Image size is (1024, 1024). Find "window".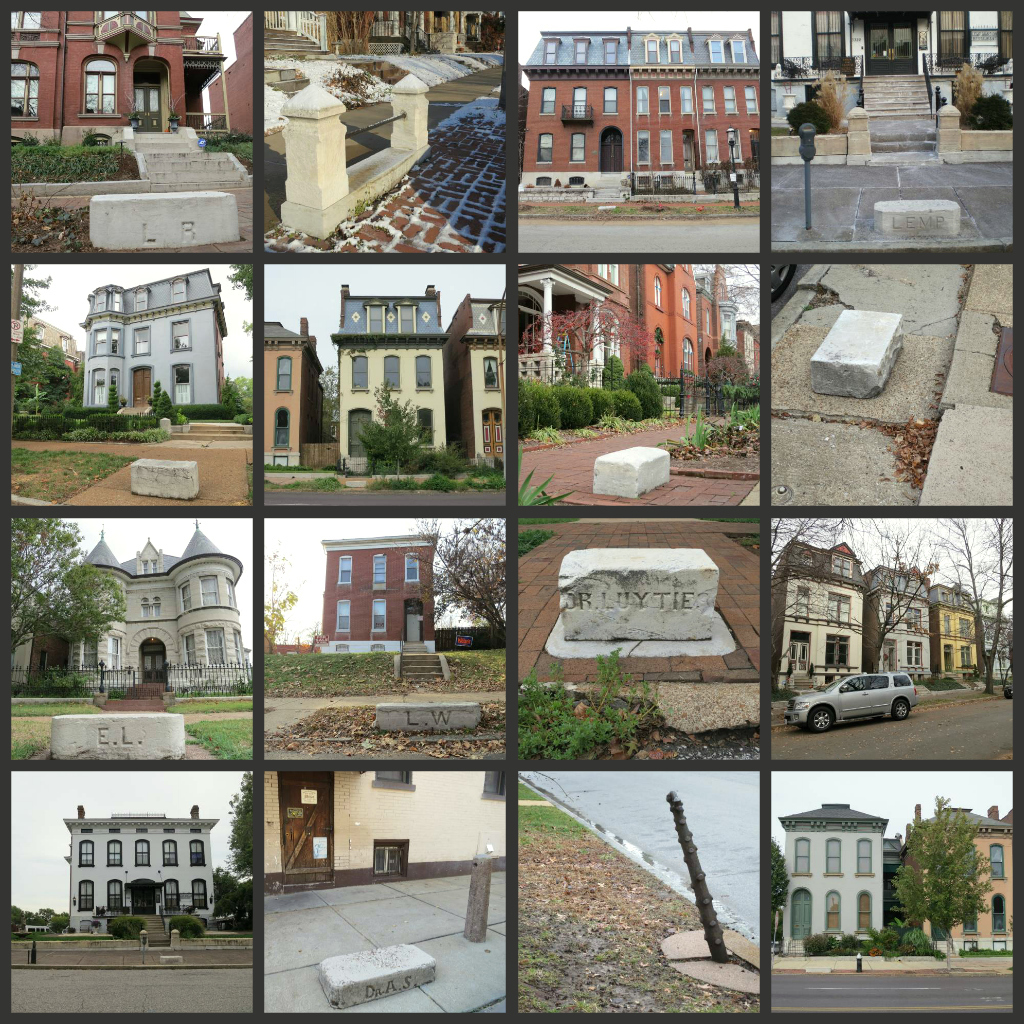
Rect(673, 335, 700, 372).
